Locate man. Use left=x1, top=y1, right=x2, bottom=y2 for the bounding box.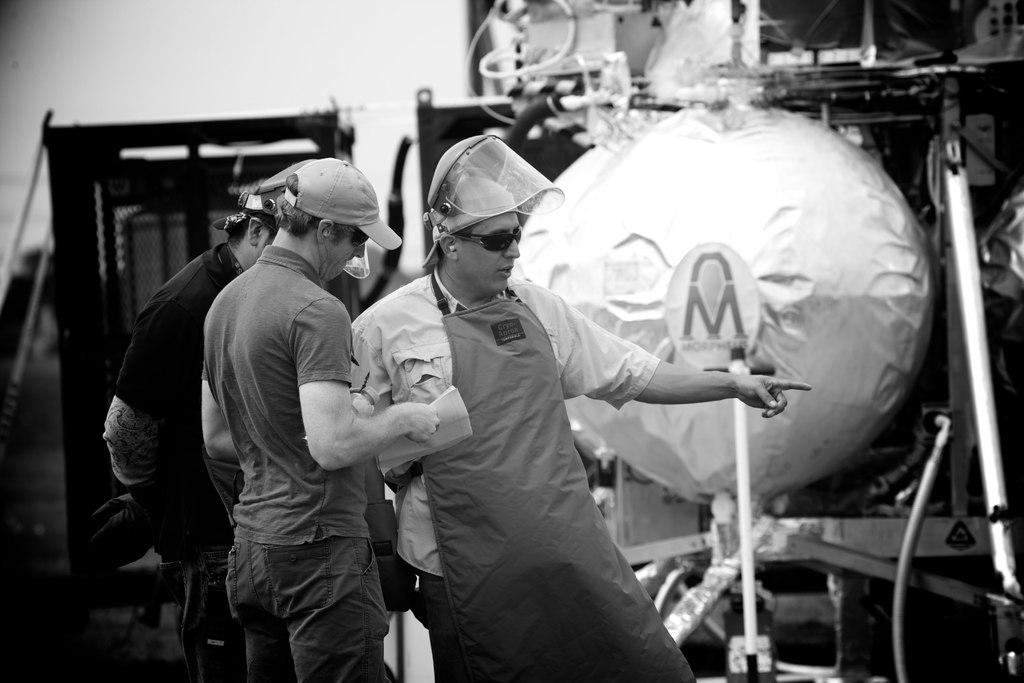
left=349, top=179, right=818, bottom=682.
